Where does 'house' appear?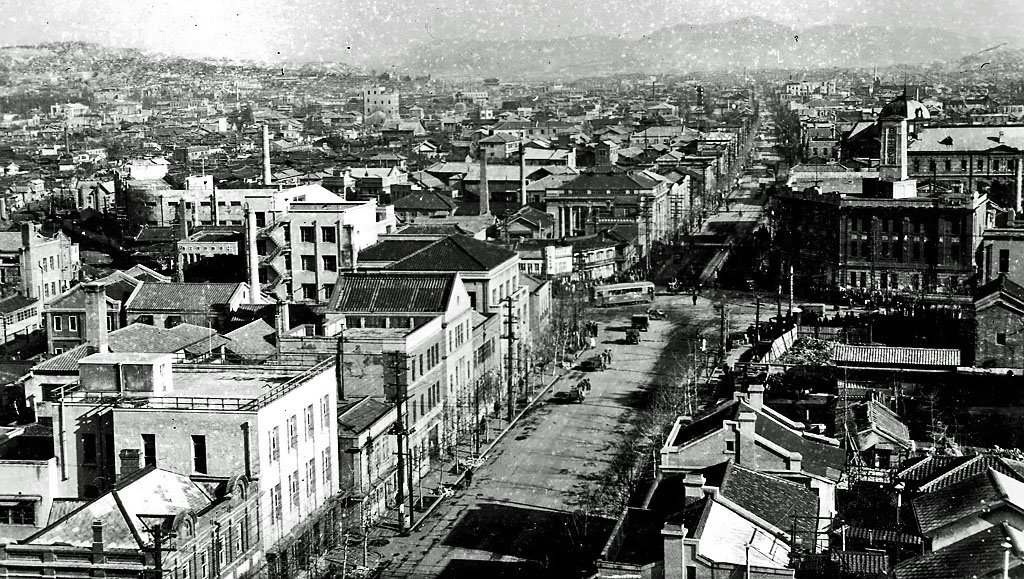
Appears at 144,170,269,232.
